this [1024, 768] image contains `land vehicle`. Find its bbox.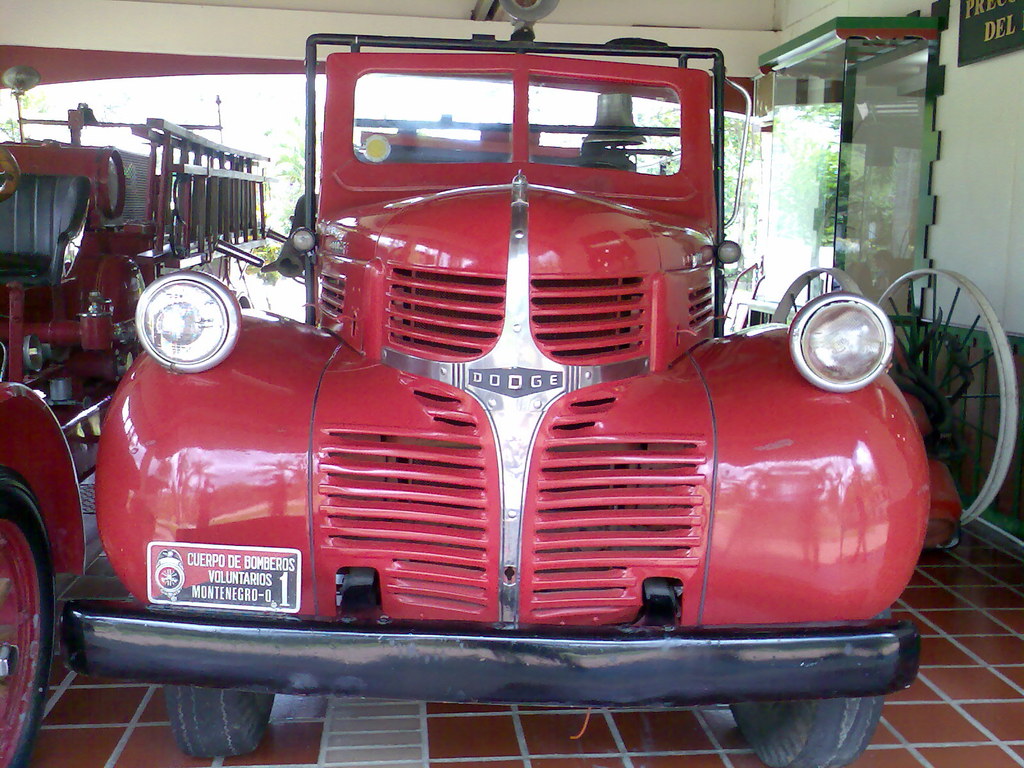
0, 67, 265, 767.
